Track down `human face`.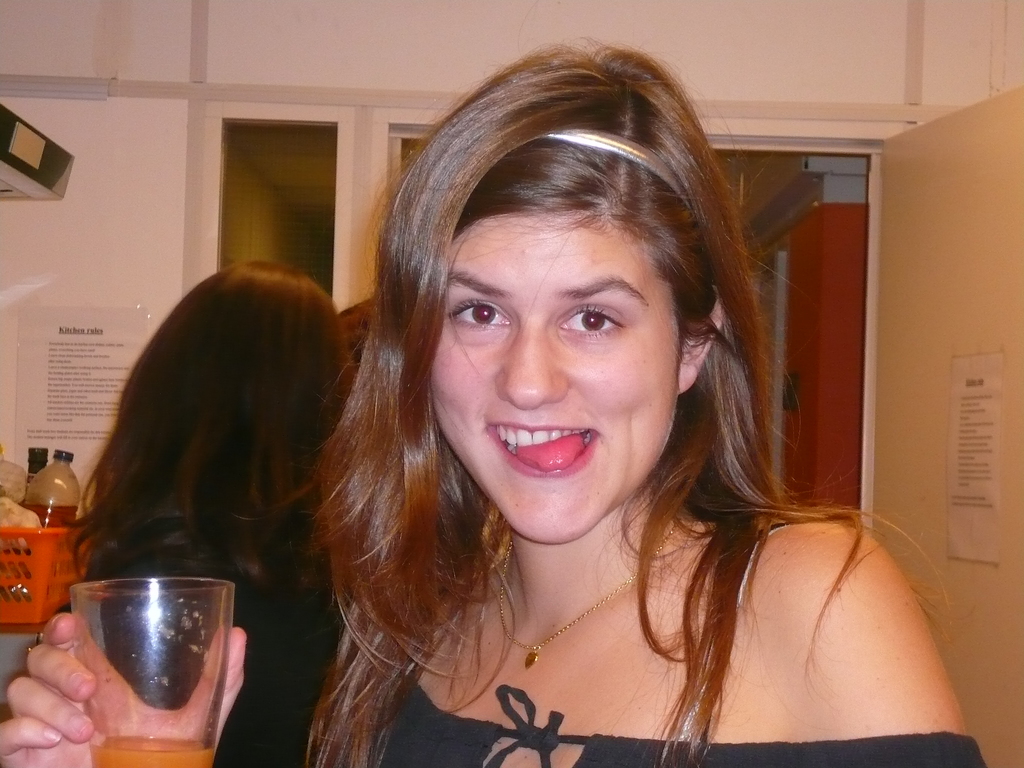
Tracked to 424,211,676,544.
